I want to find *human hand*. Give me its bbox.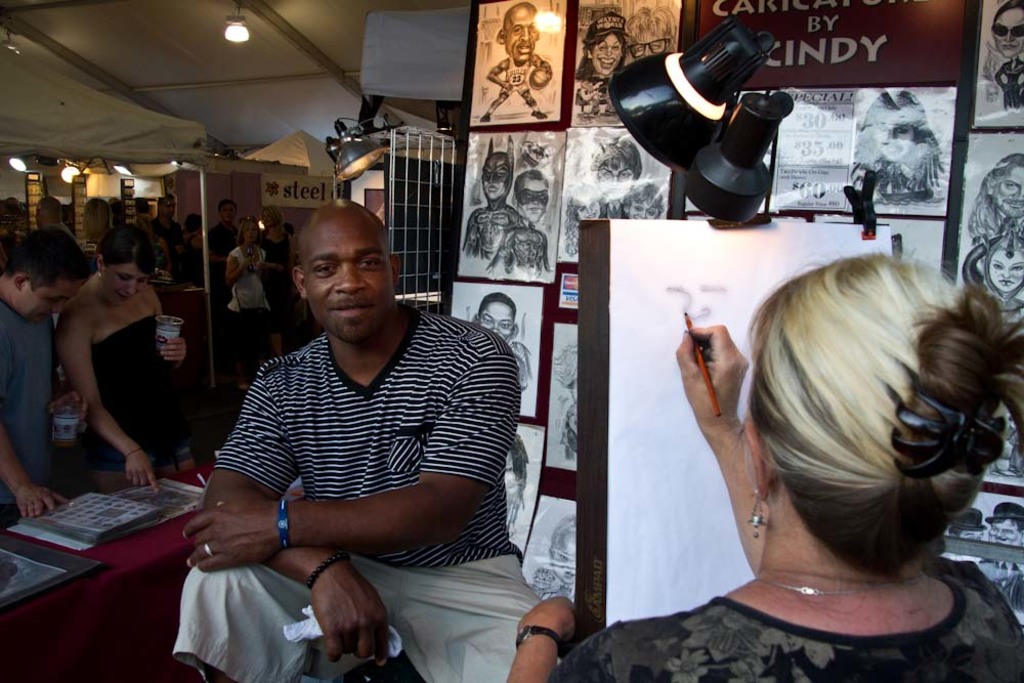
241 258 256 272.
